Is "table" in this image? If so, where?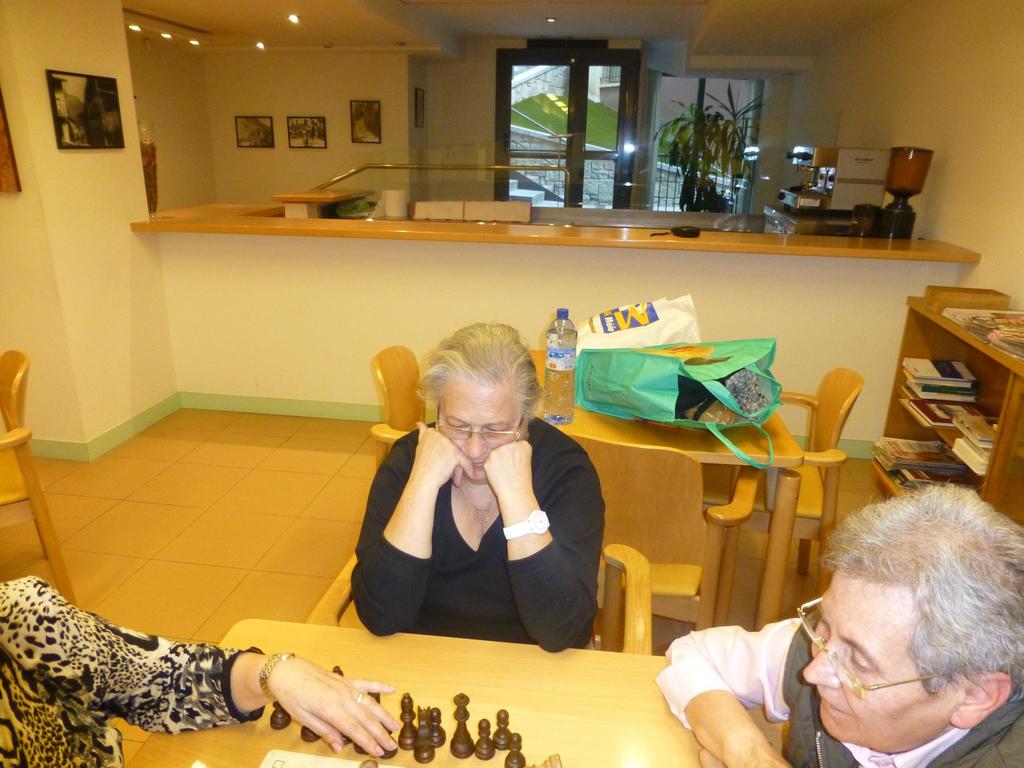
Yes, at 376:349:794:621.
